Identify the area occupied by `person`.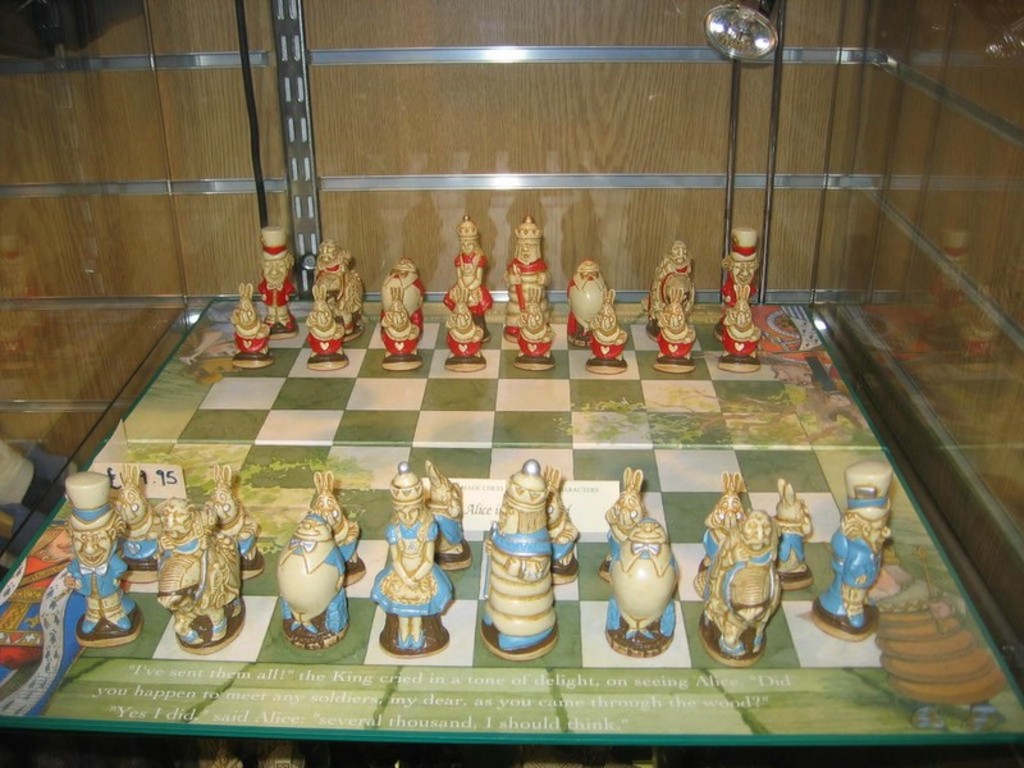
Area: select_region(257, 225, 301, 332).
